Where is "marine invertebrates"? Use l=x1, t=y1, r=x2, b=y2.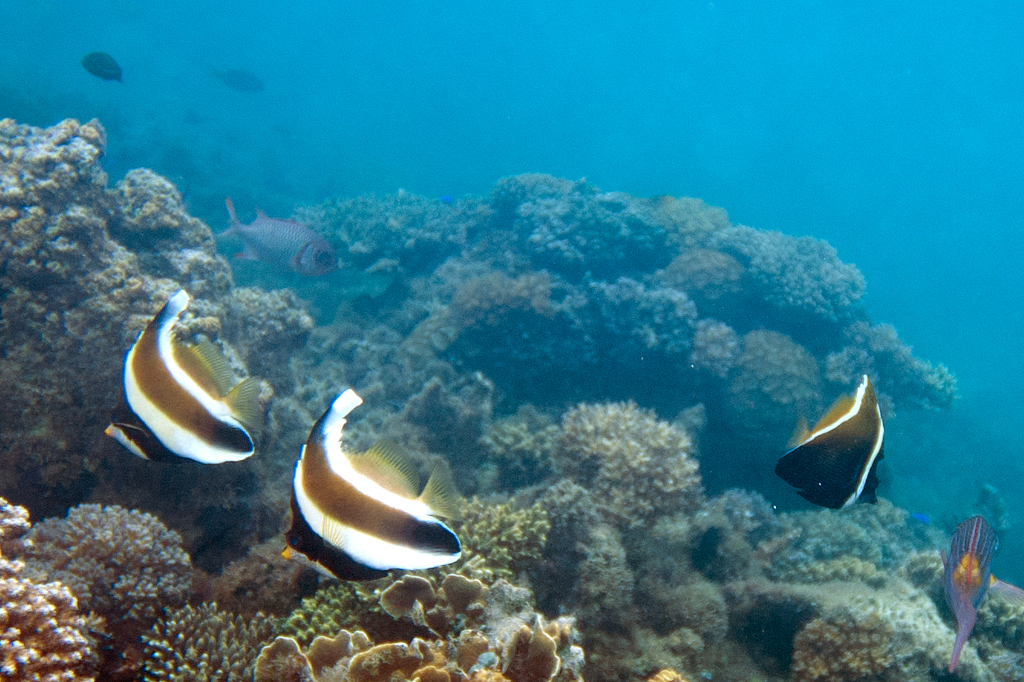
l=693, t=220, r=882, b=339.
